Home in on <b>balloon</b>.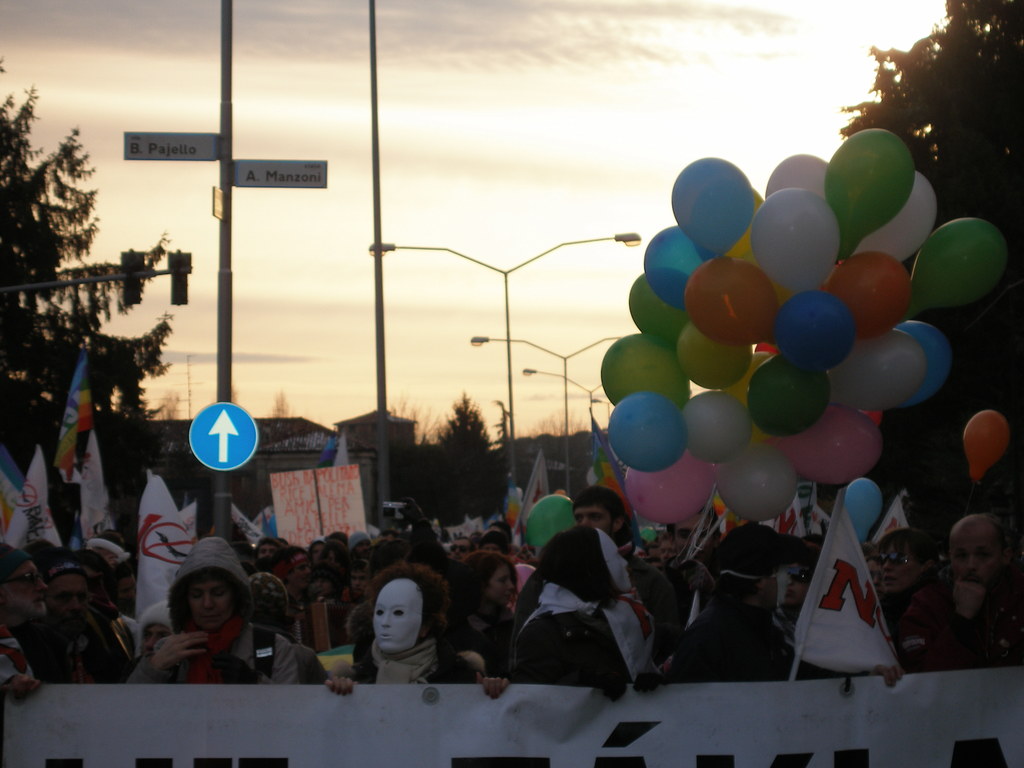
Homed in at 961 410 1011 480.
